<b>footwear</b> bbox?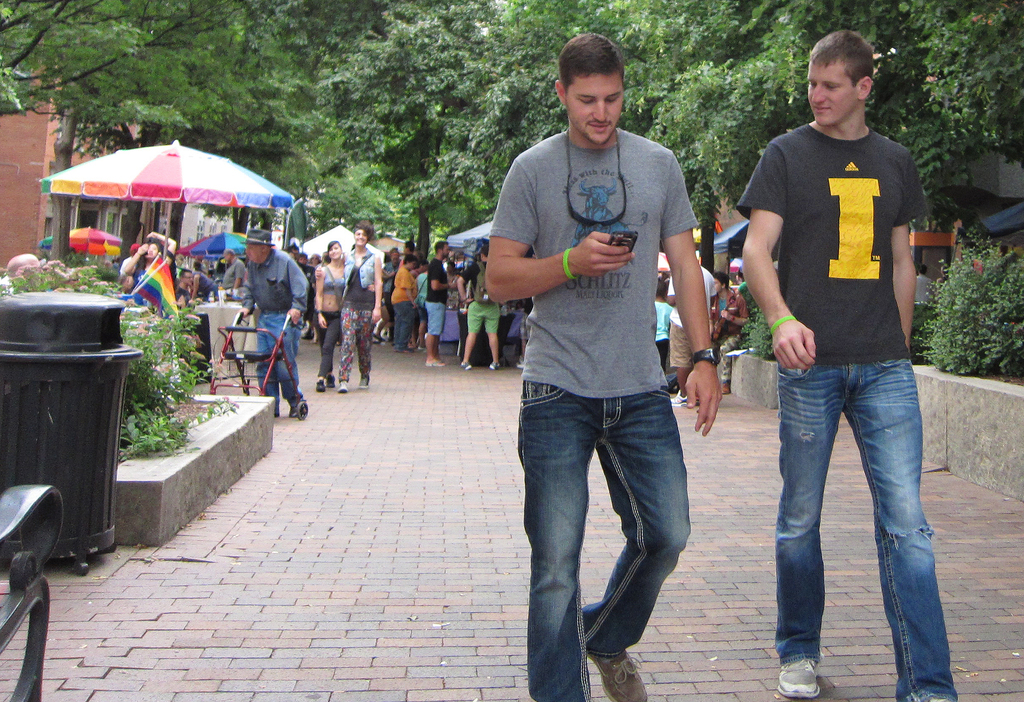
locate(358, 374, 367, 387)
